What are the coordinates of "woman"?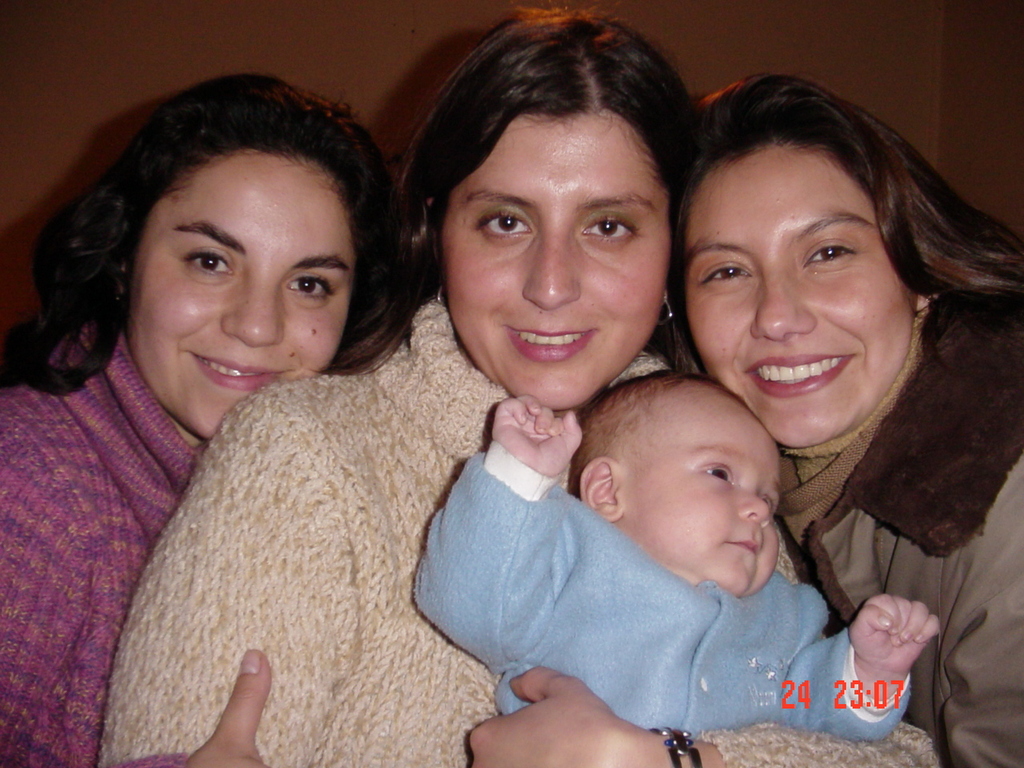
l=94, t=0, r=709, b=767.
